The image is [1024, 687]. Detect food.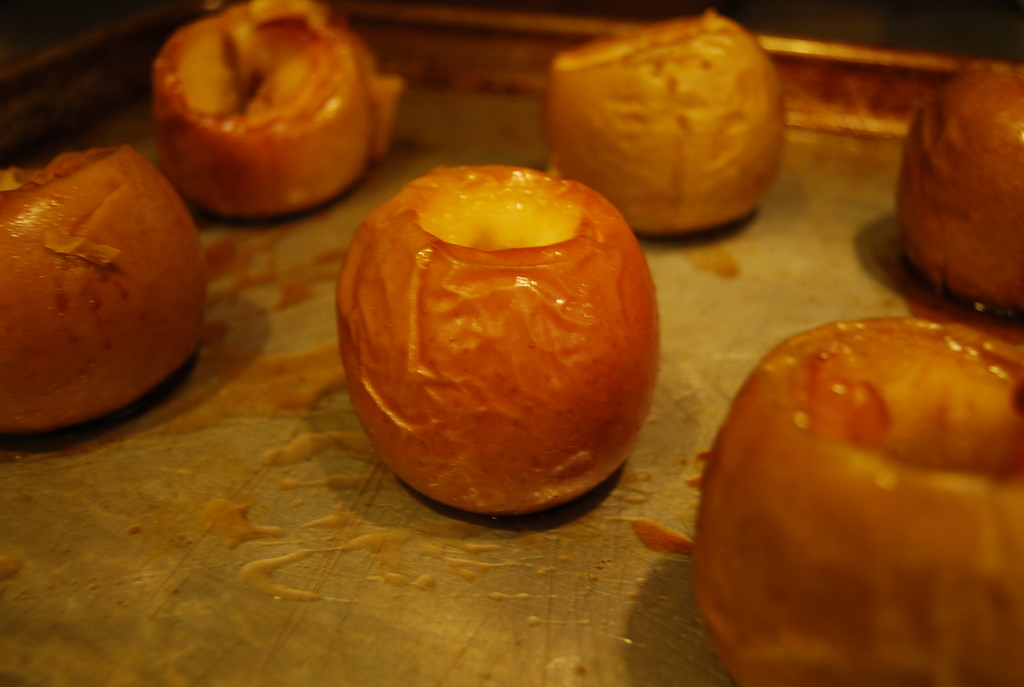
Detection: 152:0:404:213.
